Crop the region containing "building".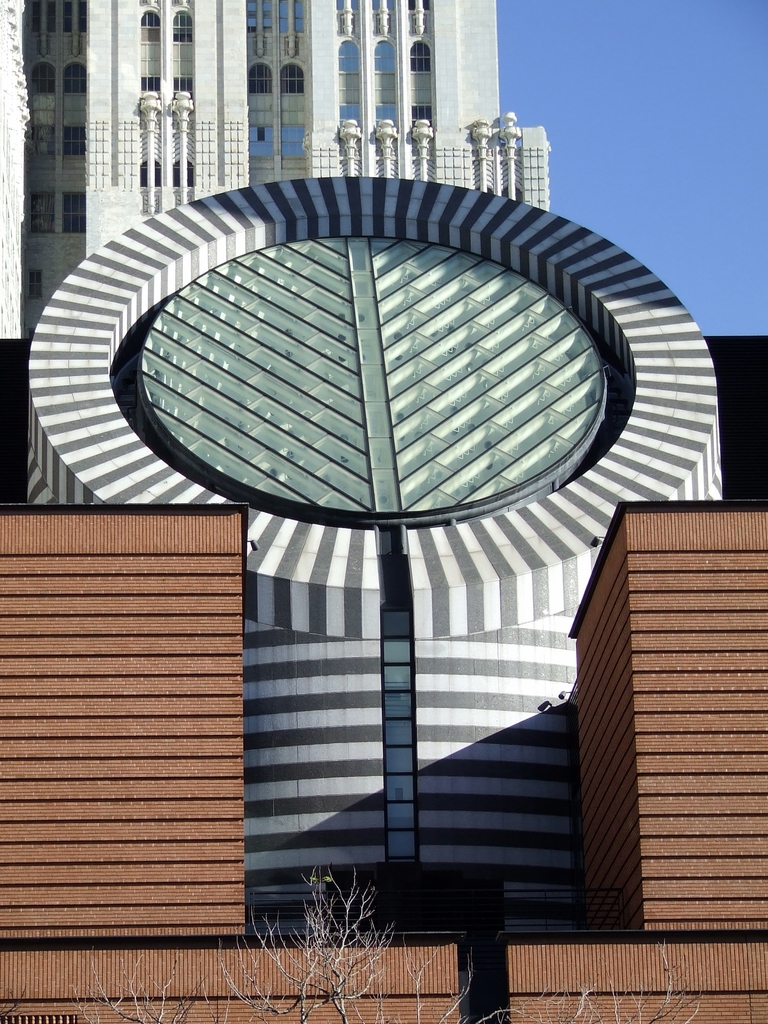
Crop region: {"x1": 0, "y1": 0, "x2": 554, "y2": 339}.
